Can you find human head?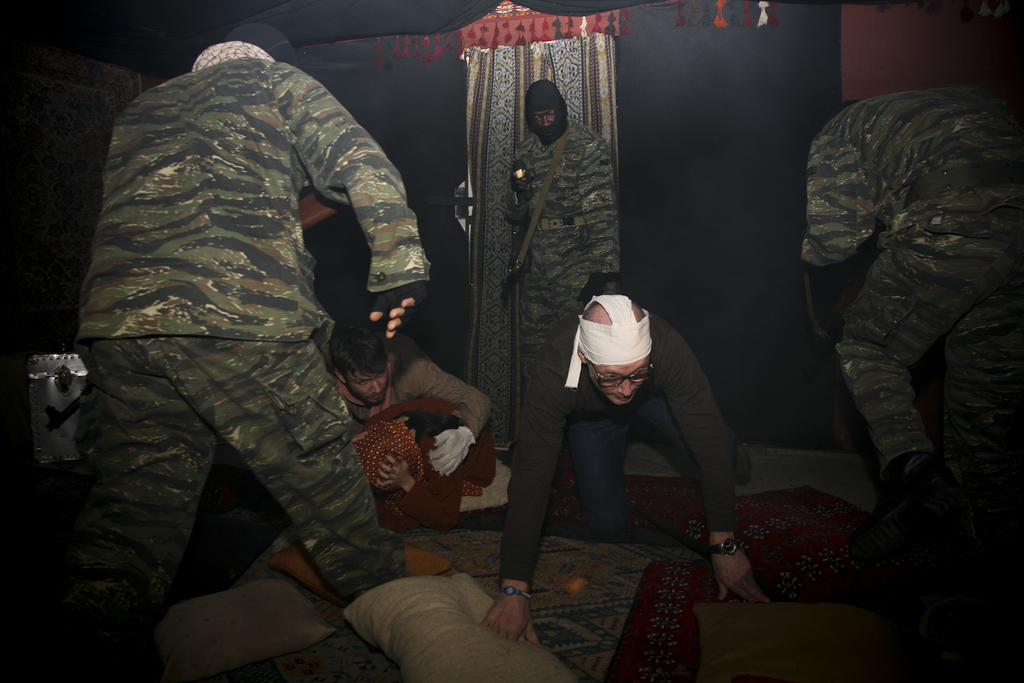
Yes, bounding box: crop(227, 19, 291, 60).
